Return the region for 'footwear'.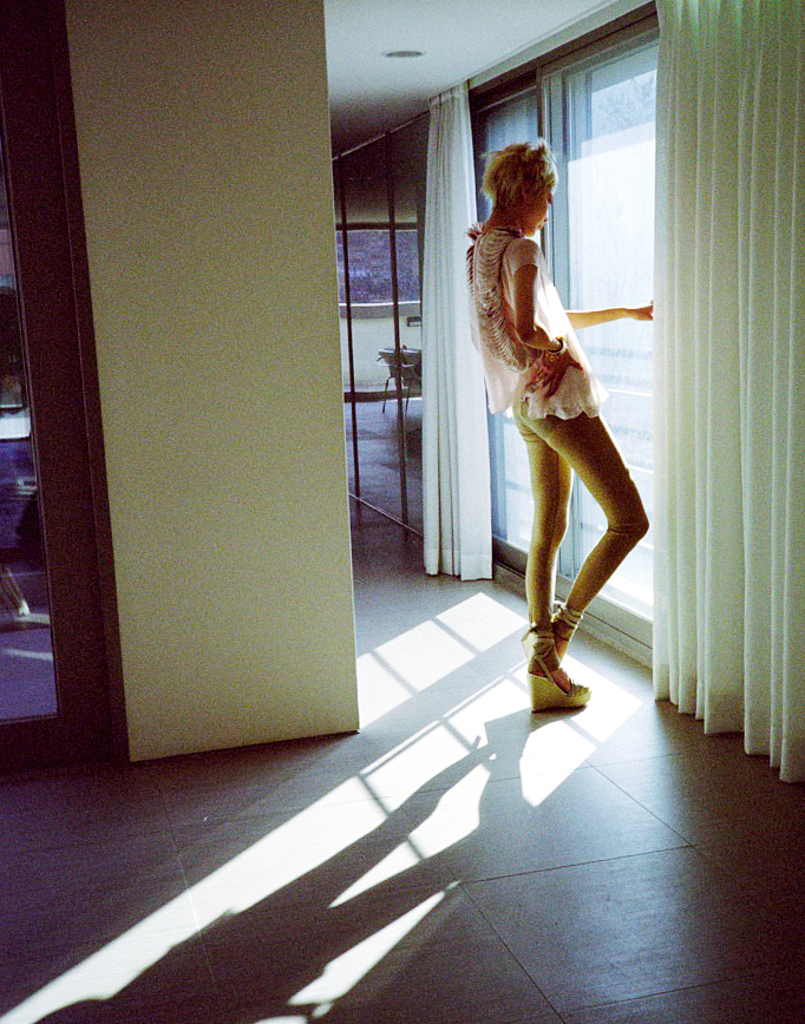
529/609/608/709.
